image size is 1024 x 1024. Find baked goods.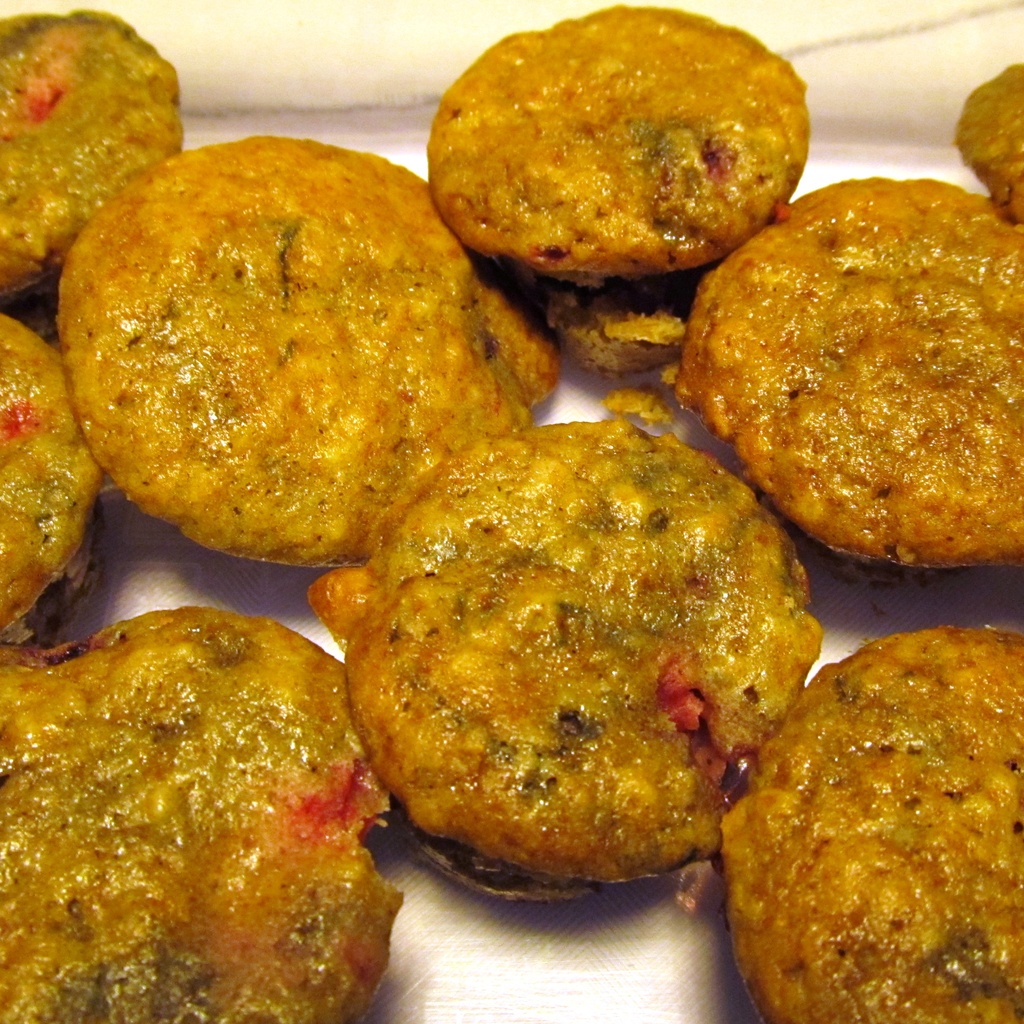
x1=948, y1=59, x2=1023, y2=222.
